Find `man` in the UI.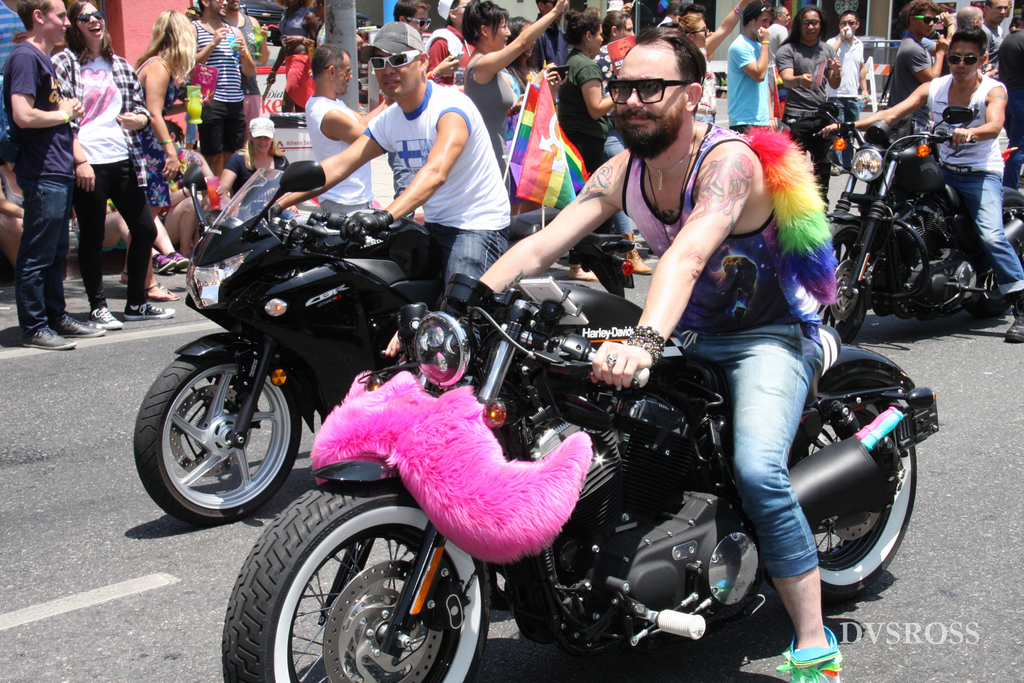
UI element at box=[997, 8, 1023, 182].
